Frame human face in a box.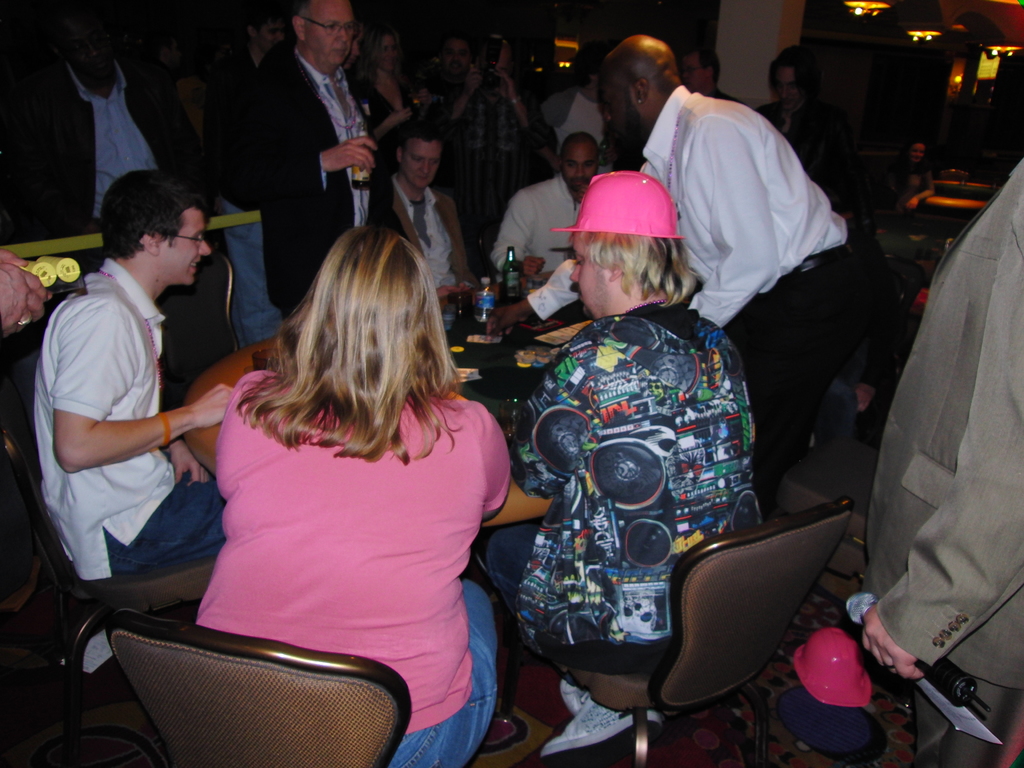
bbox(164, 212, 210, 279).
